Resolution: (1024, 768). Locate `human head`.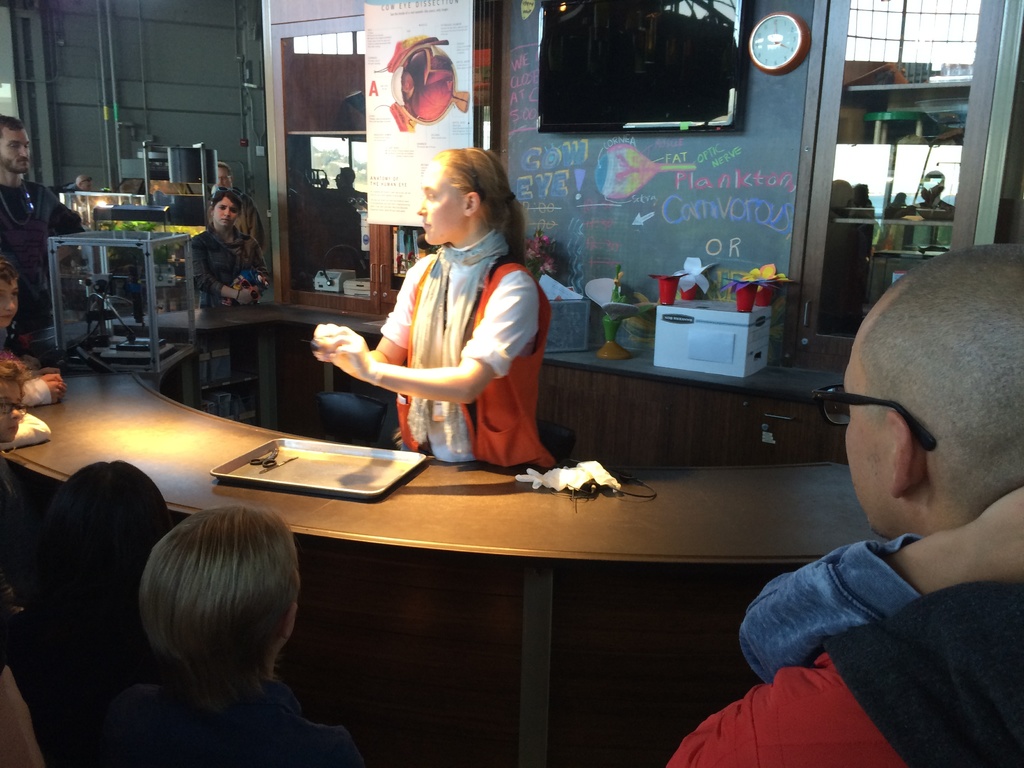
<region>416, 140, 513, 248</region>.
